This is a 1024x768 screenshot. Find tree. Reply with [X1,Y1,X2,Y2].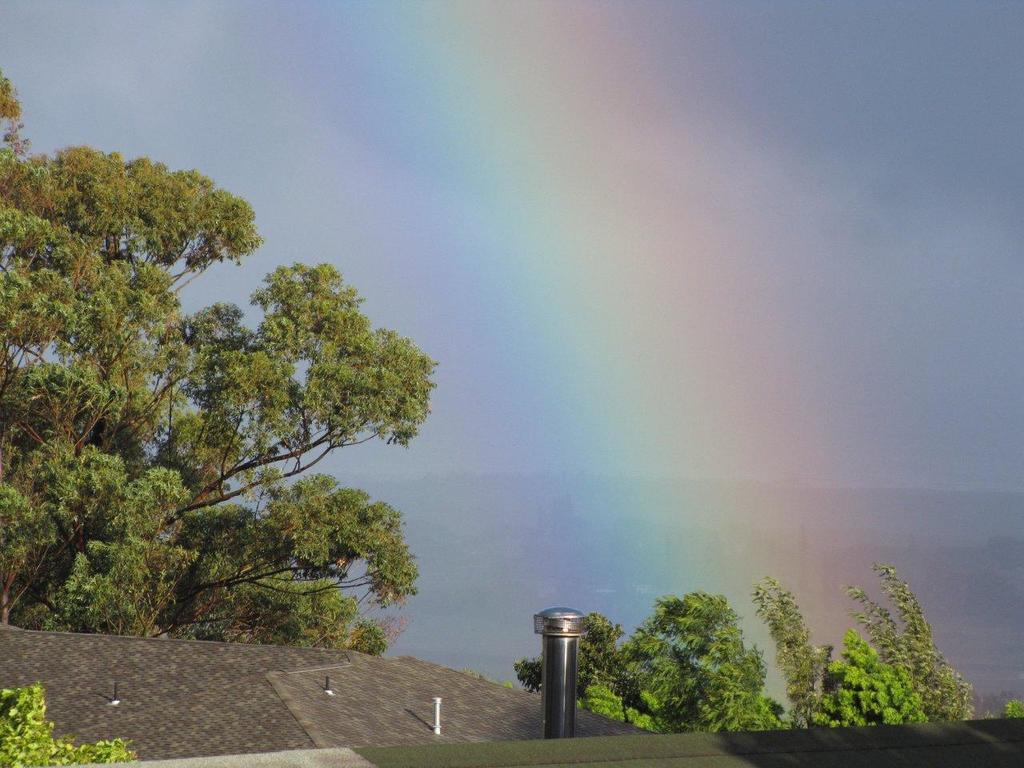
[139,238,432,652].
